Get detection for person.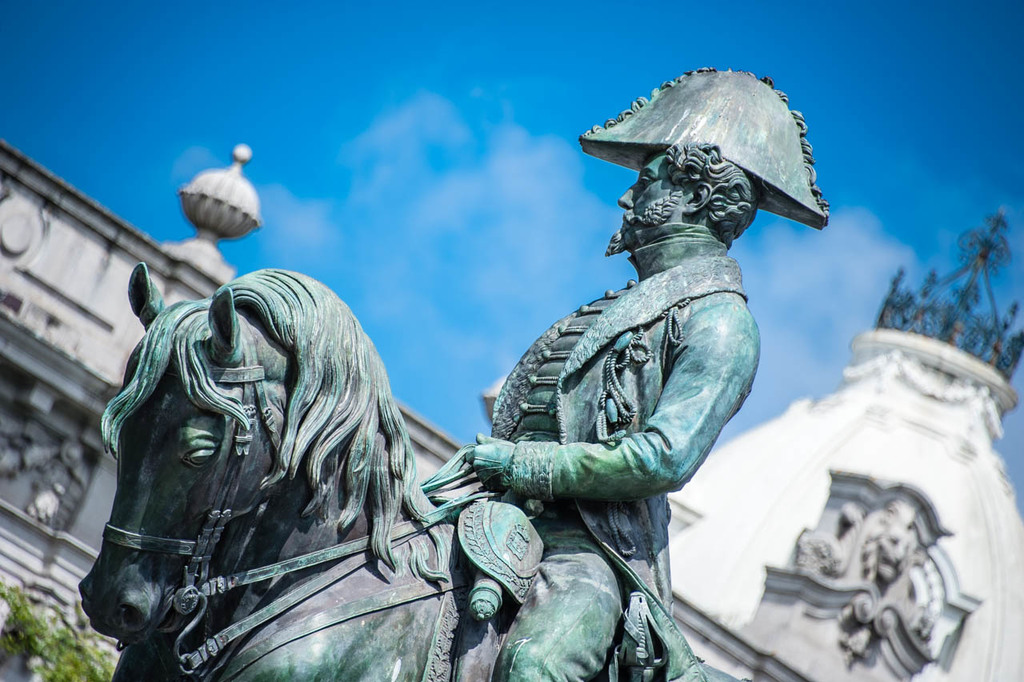
Detection: bbox(438, 62, 827, 681).
